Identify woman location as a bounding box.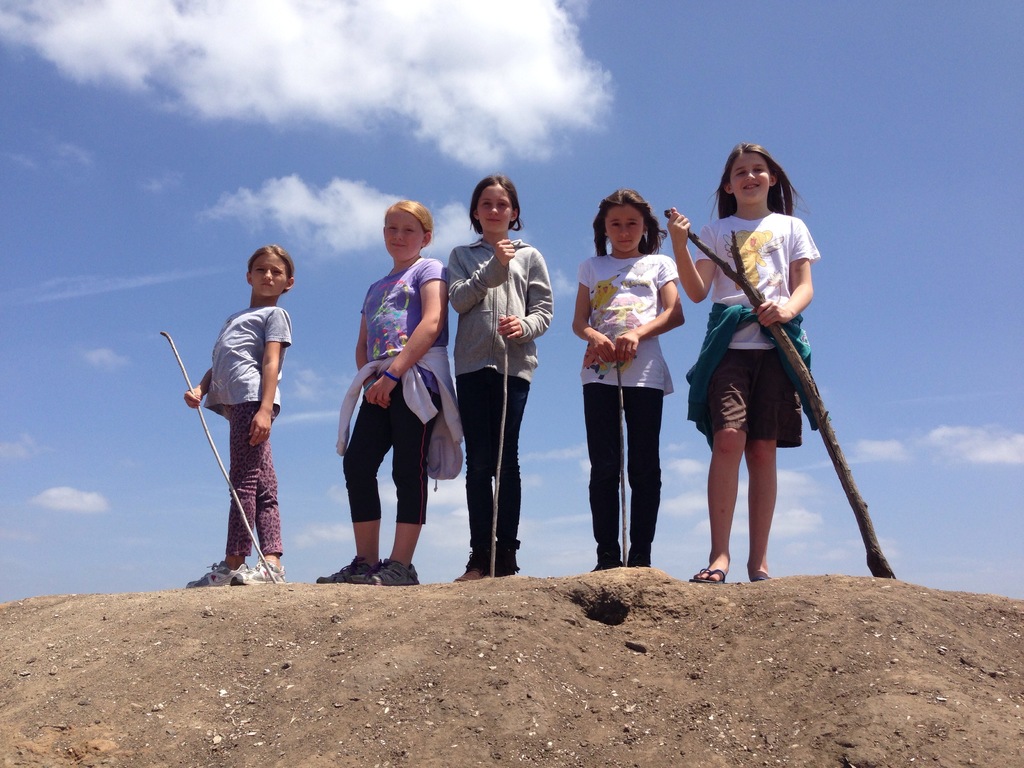
{"x1": 680, "y1": 150, "x2": 858, "y2": 598}.
